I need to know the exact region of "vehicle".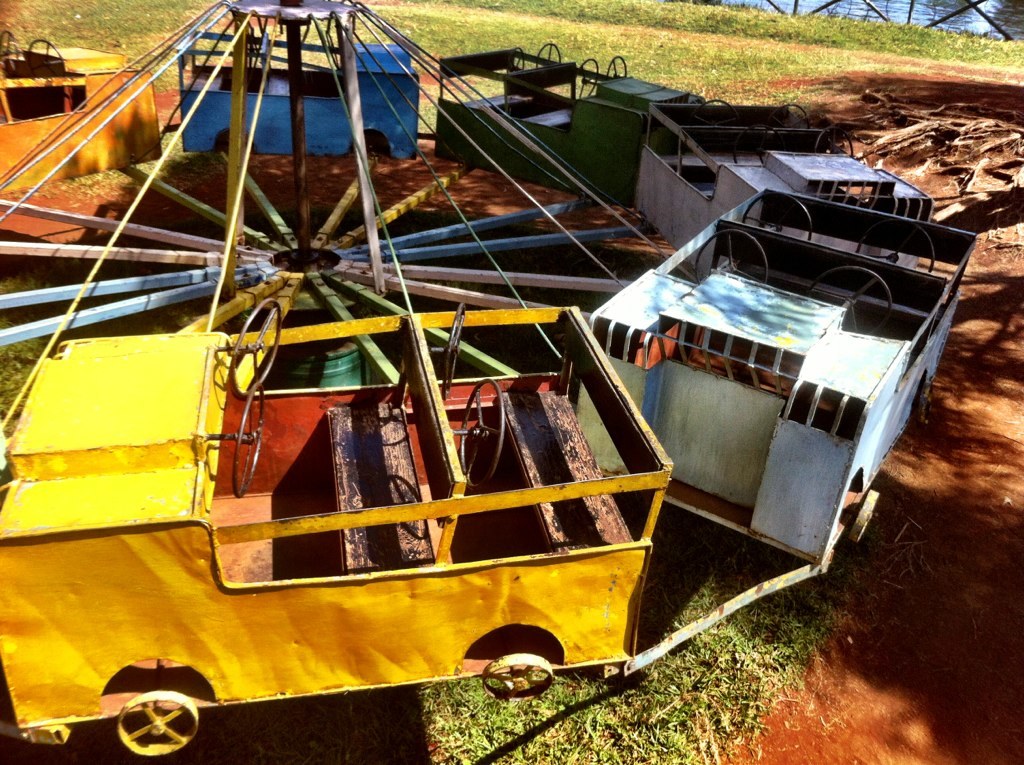
Region: bbox=[181, 23, 409, 164].
